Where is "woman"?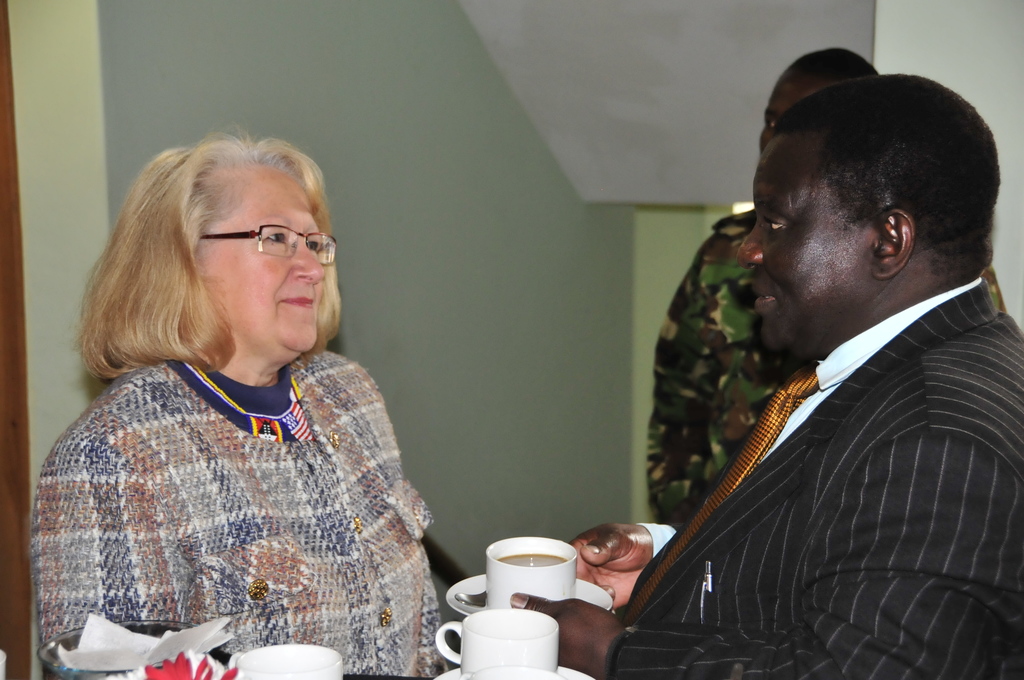
<box>19,128,465,679</box>.
